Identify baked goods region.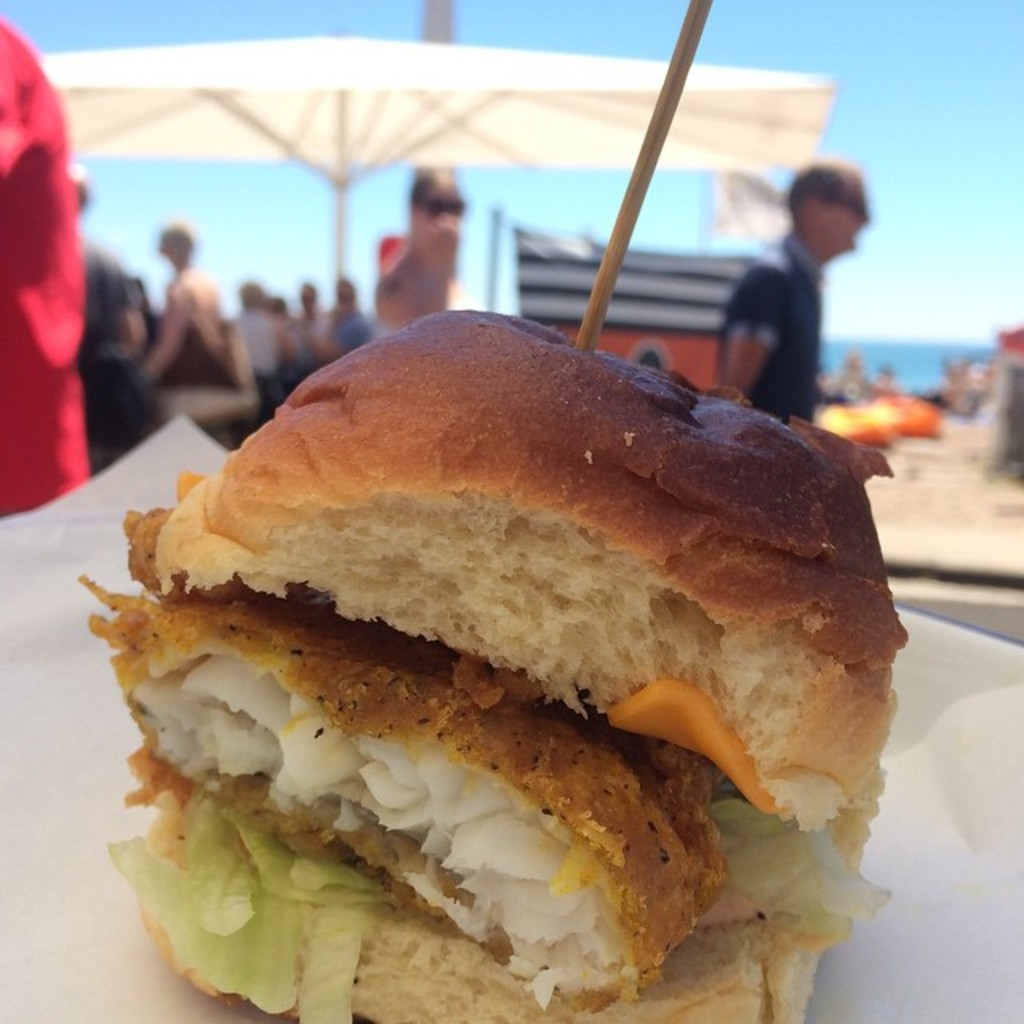
Region: pyautogui.locateOnScreen(133, 306, 806, 1023).
